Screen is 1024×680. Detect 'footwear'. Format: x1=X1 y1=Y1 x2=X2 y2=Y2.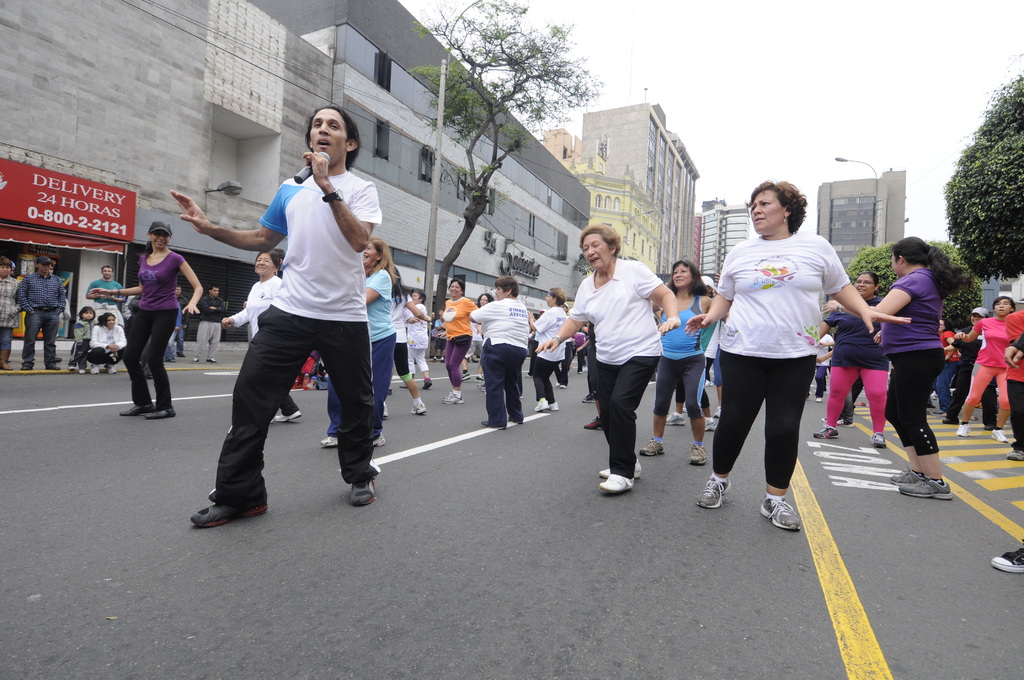
x1=423 y1=381 x2=431 y2=390.
